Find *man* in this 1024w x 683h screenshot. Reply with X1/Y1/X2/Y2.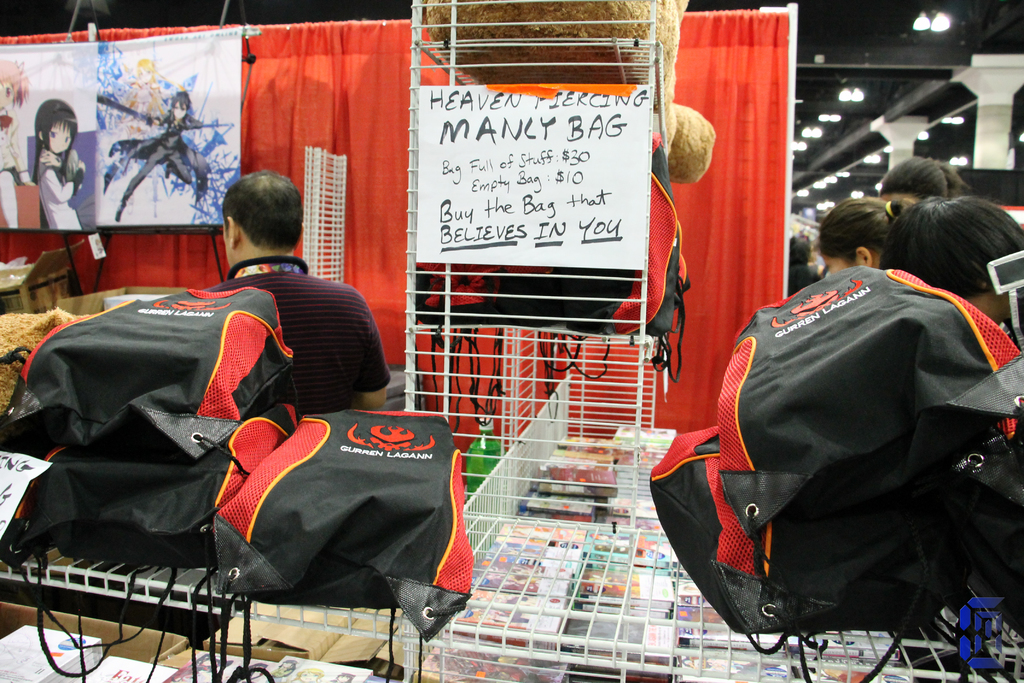
202/176/395/409.
